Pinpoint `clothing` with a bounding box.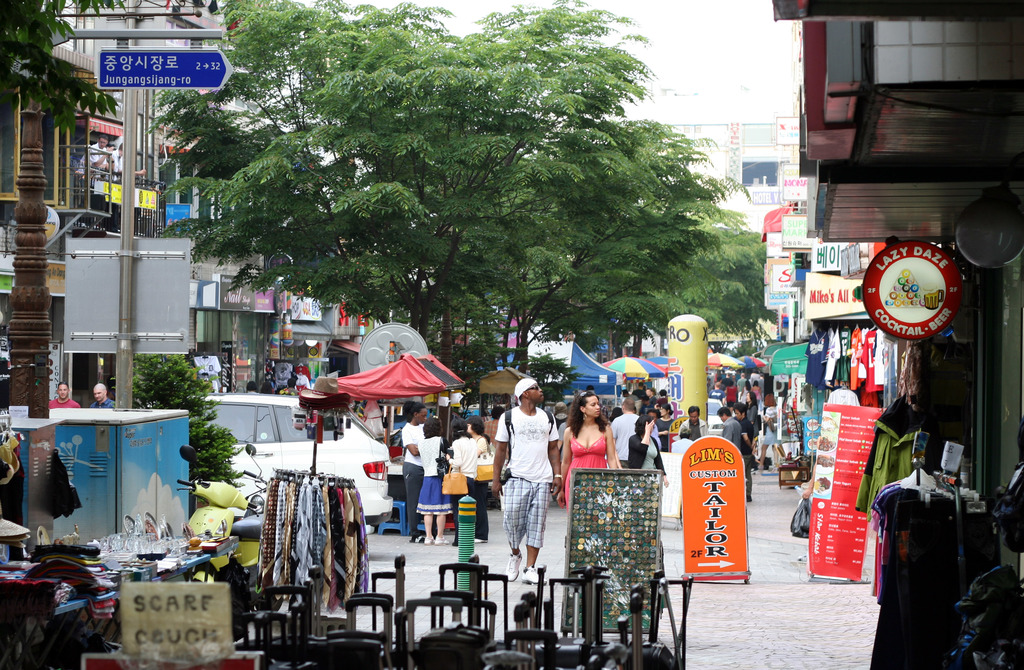
bbox(677, 419, 706, 438).
